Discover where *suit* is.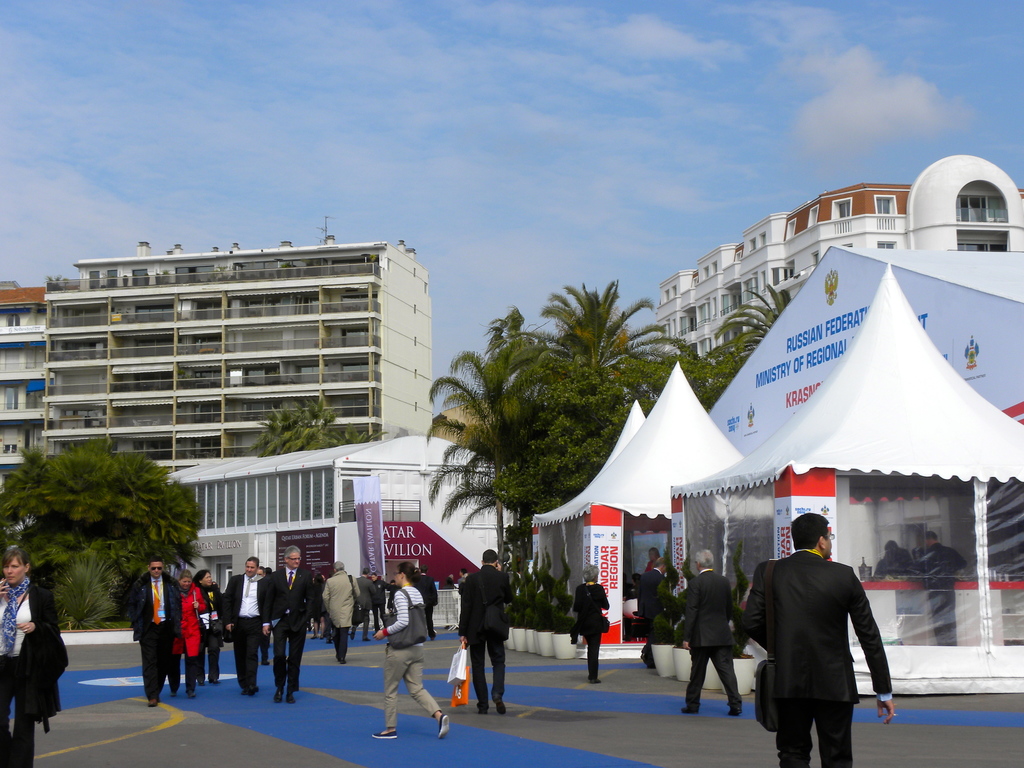
Discovered at 127 572 182 697.
